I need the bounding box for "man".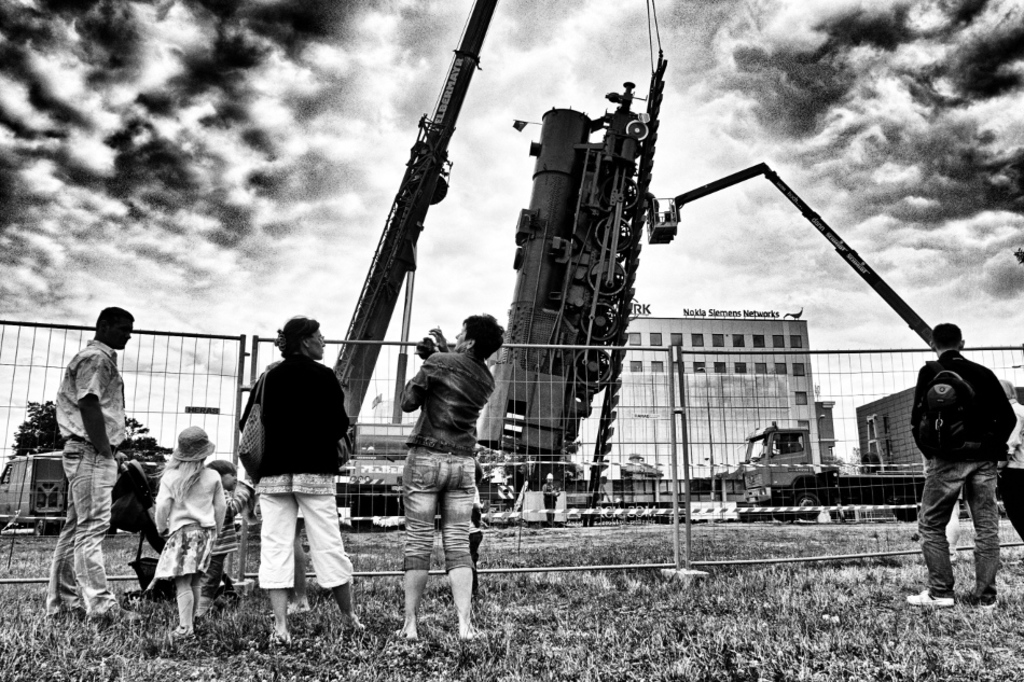
Here it is: detection(403, 309, 508, 643).
